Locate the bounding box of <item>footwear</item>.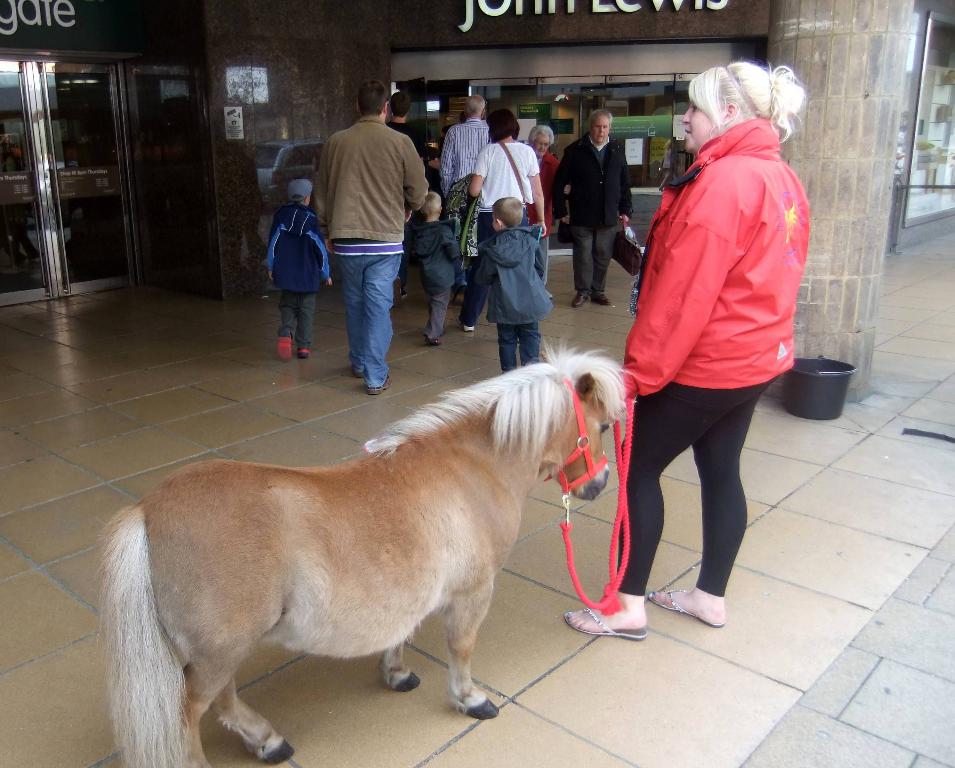
Bounding box: (573,292,589,309).
